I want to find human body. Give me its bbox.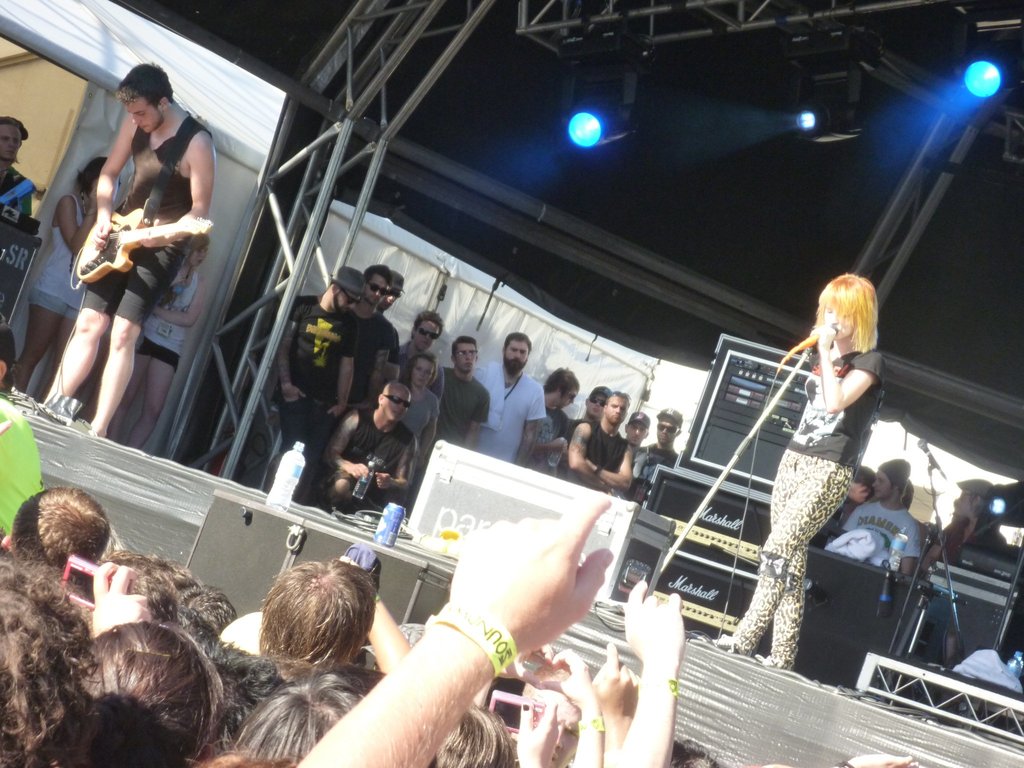
detection(628, 413, 650, 463).
